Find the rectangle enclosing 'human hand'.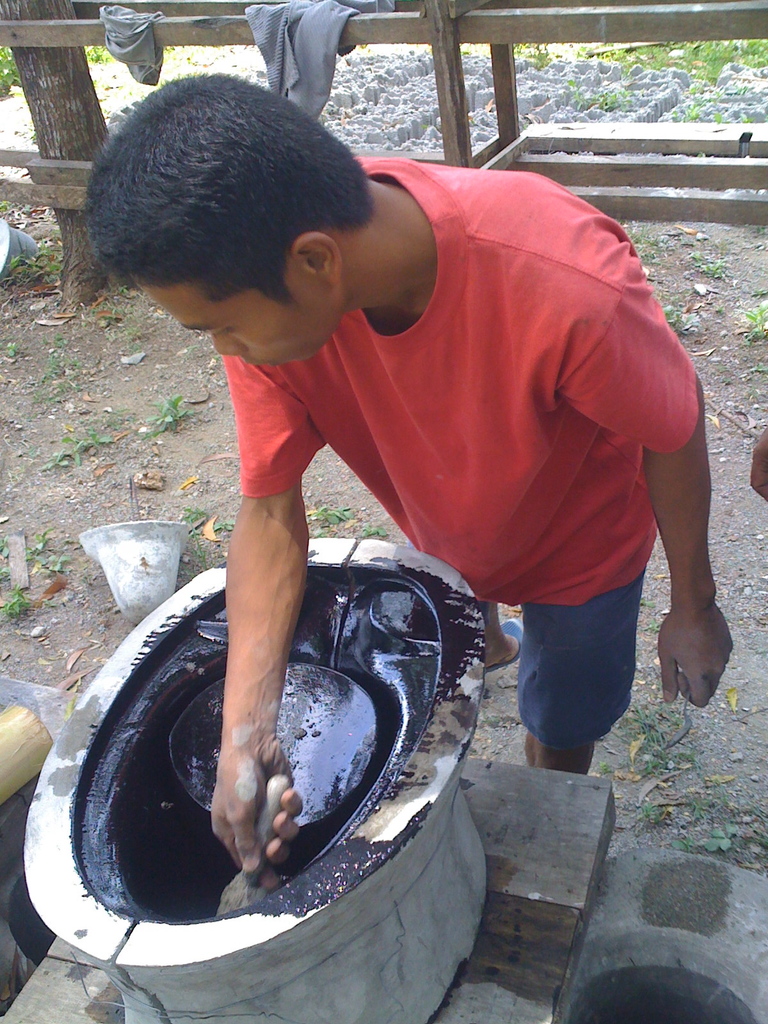
[left=200, top=766, right=300, bottom=878].
